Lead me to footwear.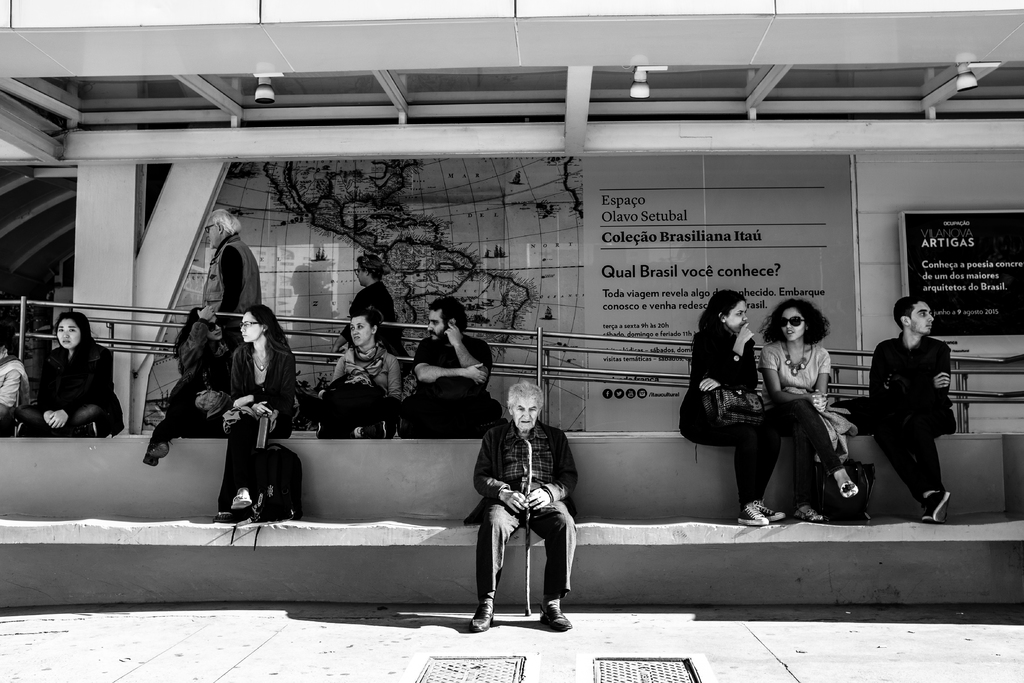
Lead to detection(358, 420, 392, 436).
